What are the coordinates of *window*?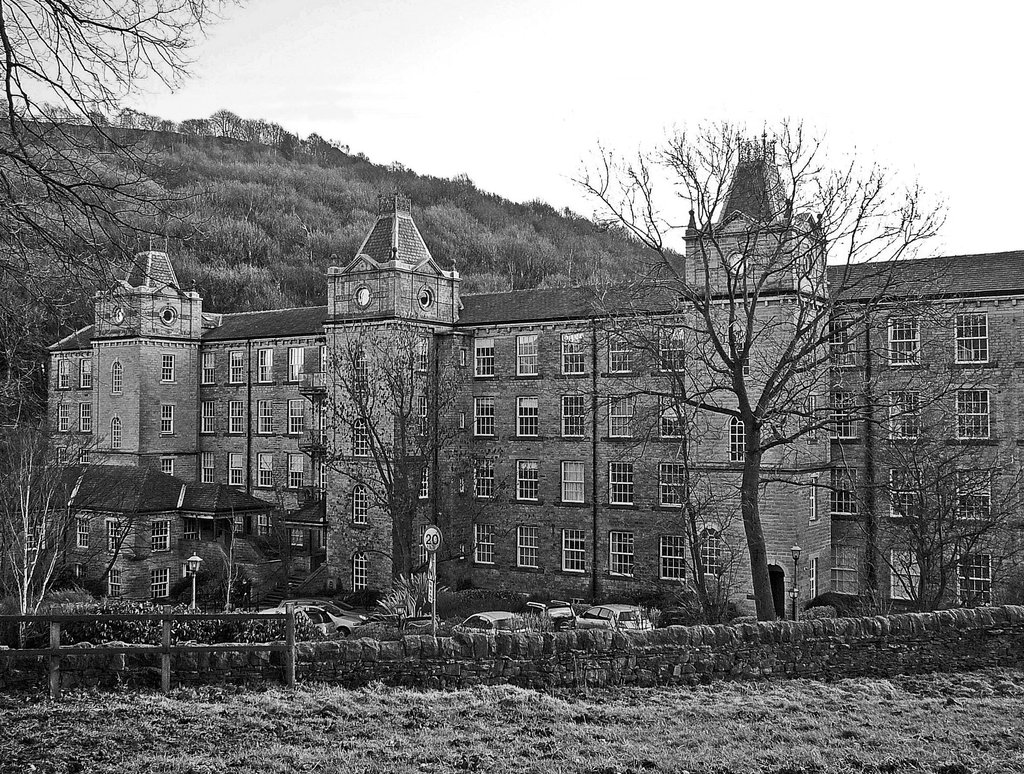
box(835, 392, 855, 440).
